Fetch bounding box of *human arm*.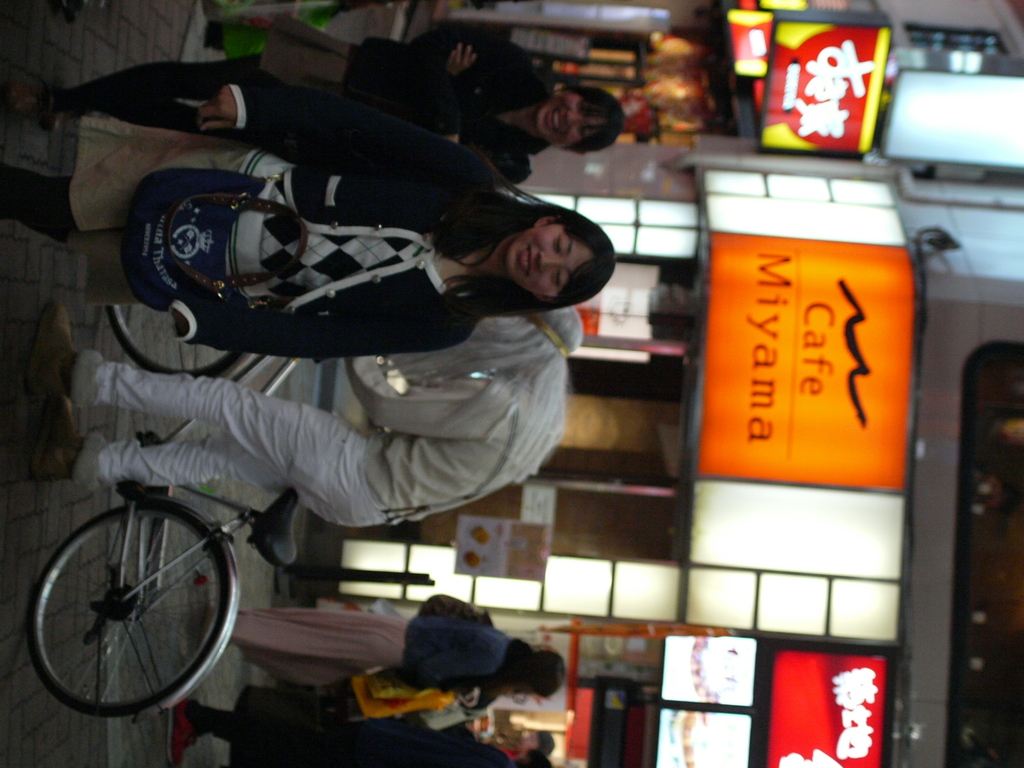
Bbox: (348,362,518,437).
